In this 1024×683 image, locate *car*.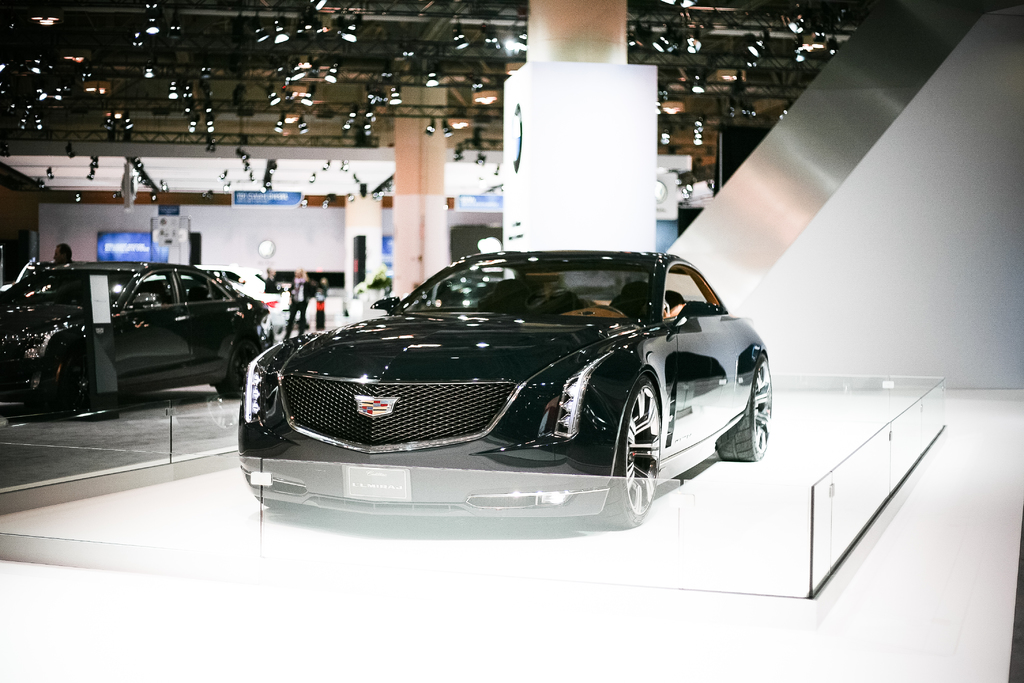
Bounding box: <bbox>0, 265, 278, 404</bbox>.
